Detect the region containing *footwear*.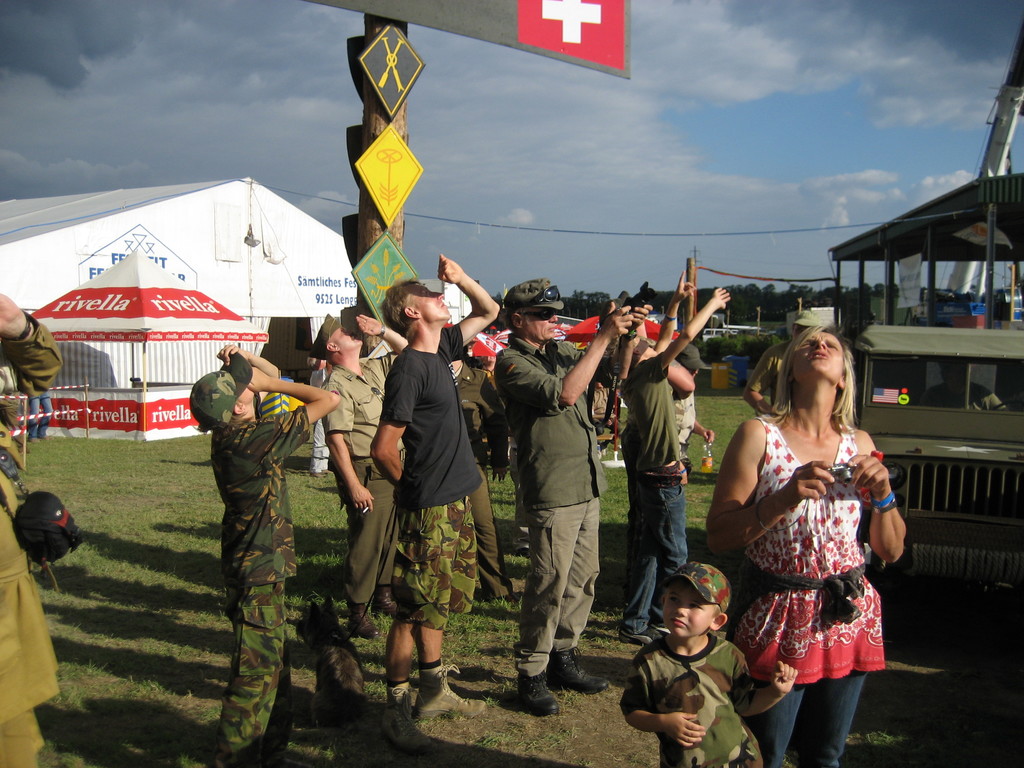
x1=382 y1=681 x2=444 y2=763.
